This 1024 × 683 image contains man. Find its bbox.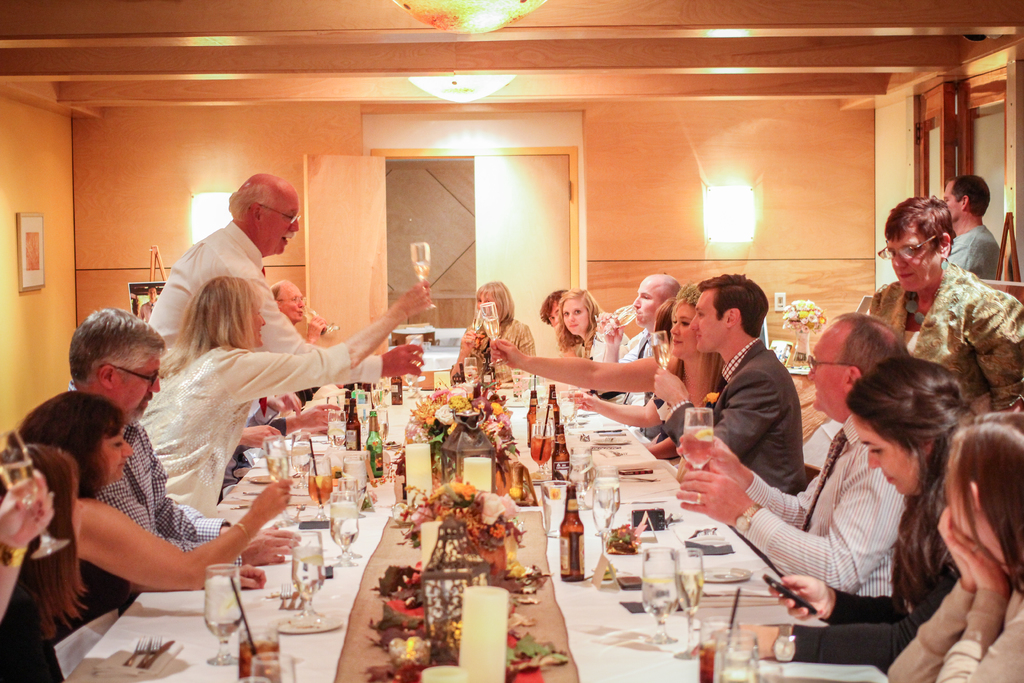
<box>268,279,328,340</box>.
